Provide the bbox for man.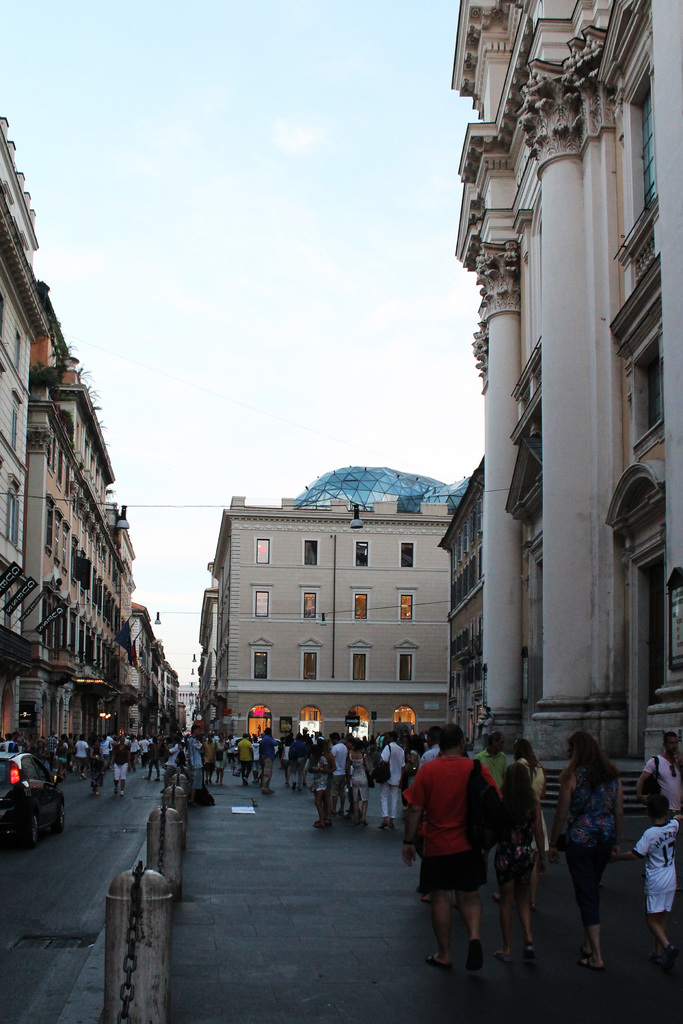
637, 730, 681, 817.
